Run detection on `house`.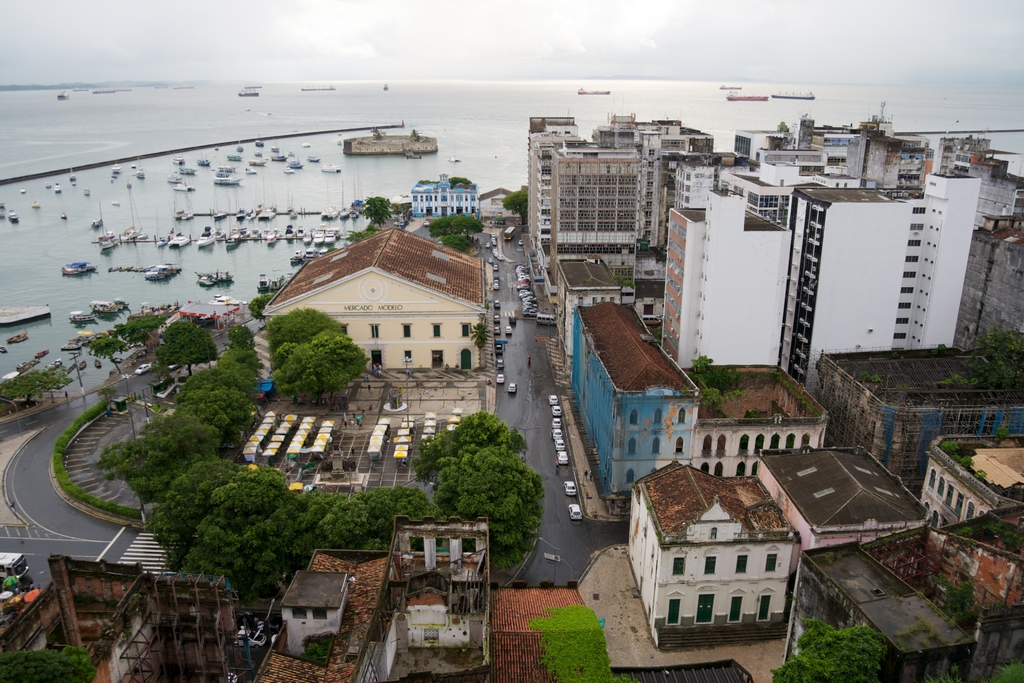
Result: [968, 143, 1023, 217].
